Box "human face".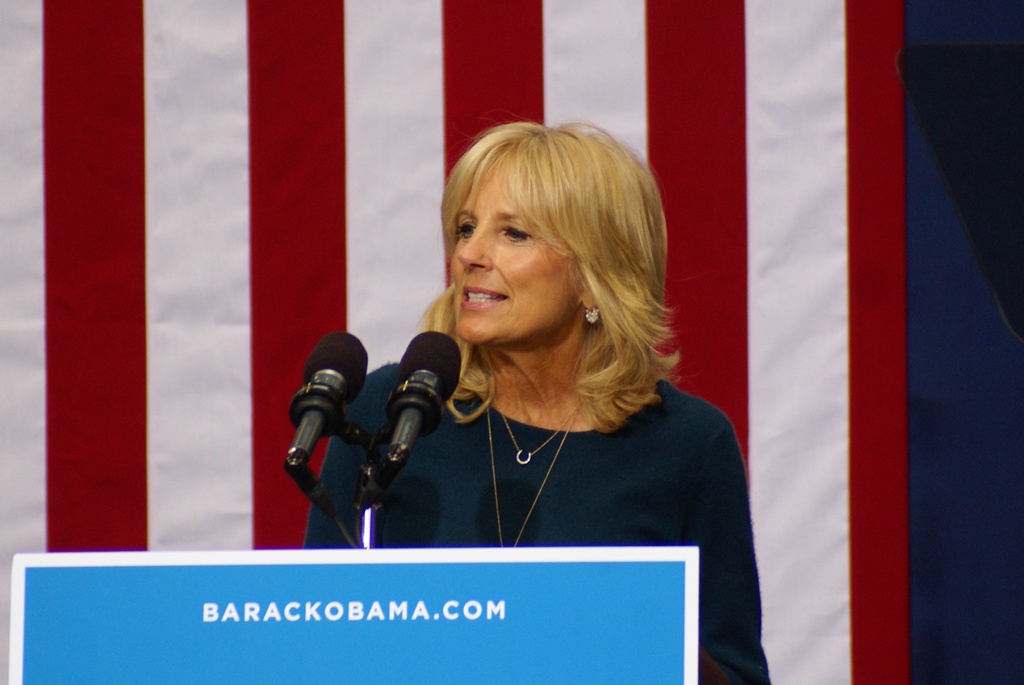
bbox(450, 160, 582, 338).
